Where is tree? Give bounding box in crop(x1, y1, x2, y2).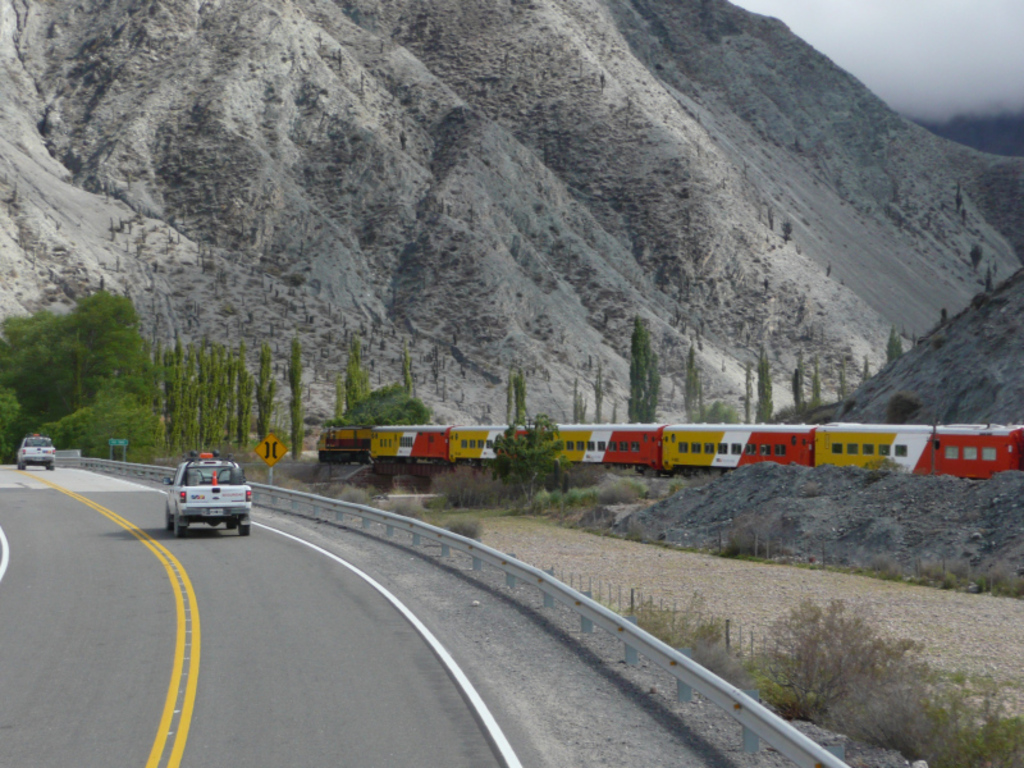
crop(330, 342, 369, 425).
